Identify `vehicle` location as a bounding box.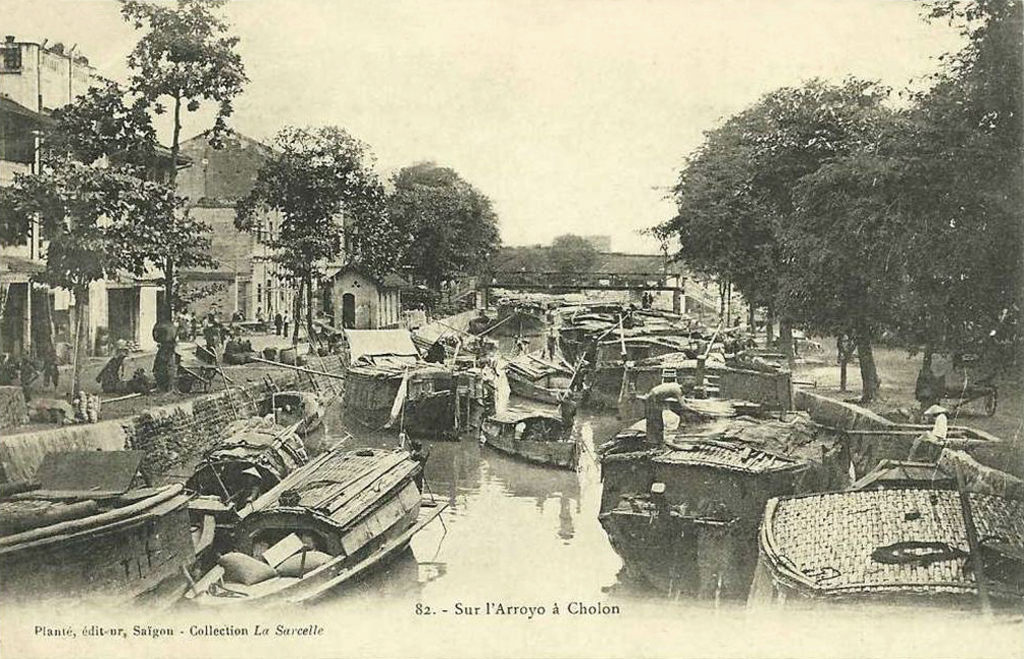
x1=148 y1=439 x2=434 y2=582.
